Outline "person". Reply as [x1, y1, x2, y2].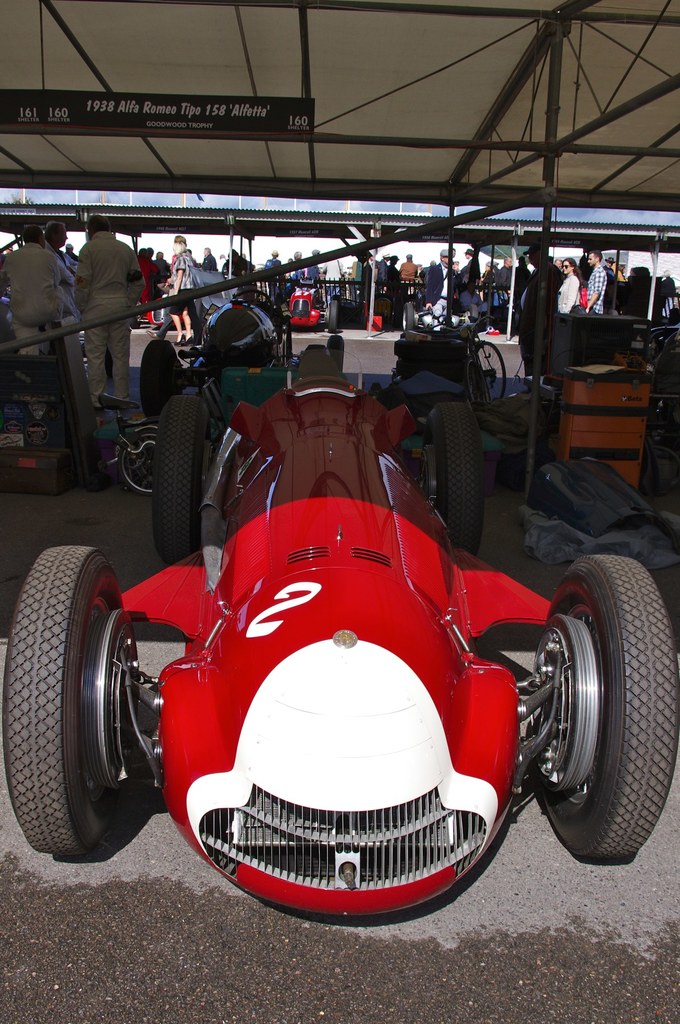
[404, 251, 414, 280].
